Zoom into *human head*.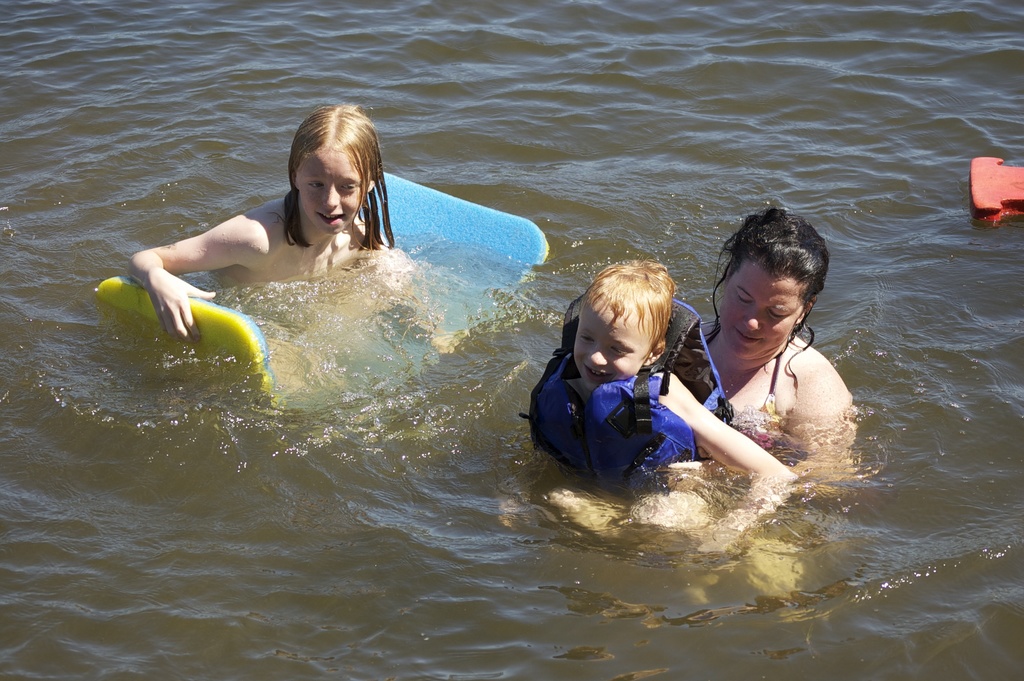
Zoom target: bbox=(577, 256, 674, 401).
